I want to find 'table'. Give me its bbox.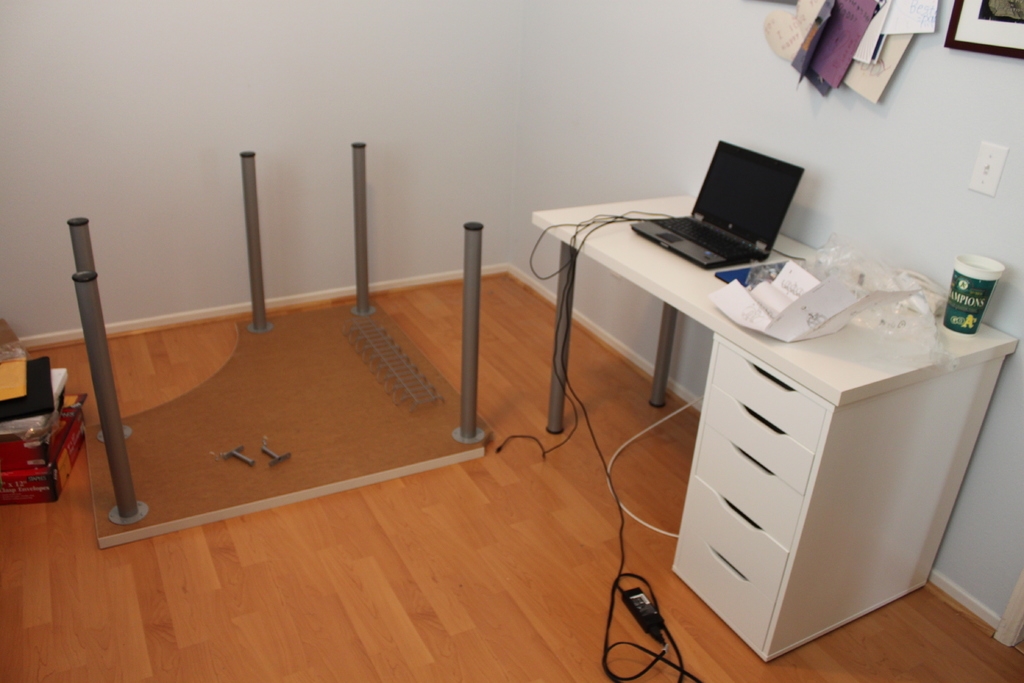
{"x1": 72, "y1": 215, "x2": 548, "y2": 579}.
